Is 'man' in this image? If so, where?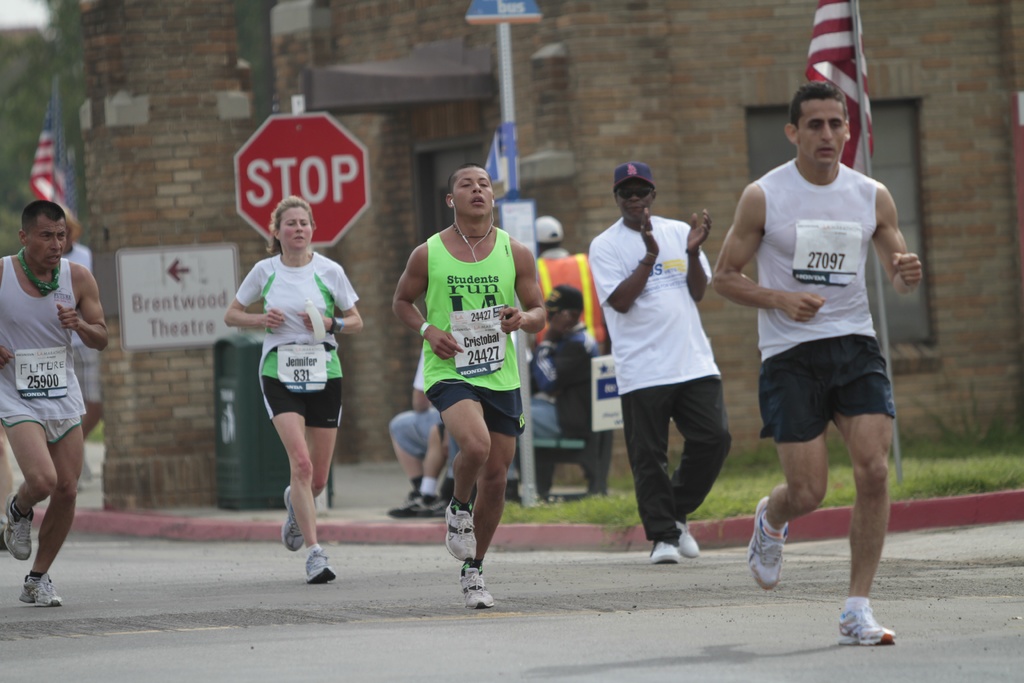
Yes, at 388 164 552 616.
